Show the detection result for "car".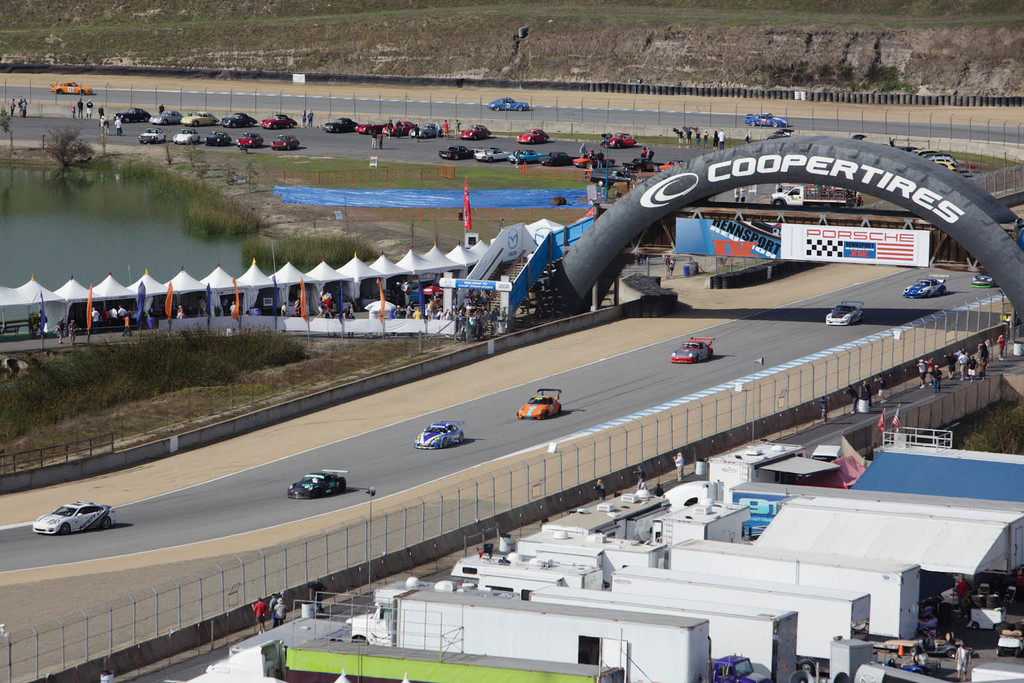
196/132/232/149.
